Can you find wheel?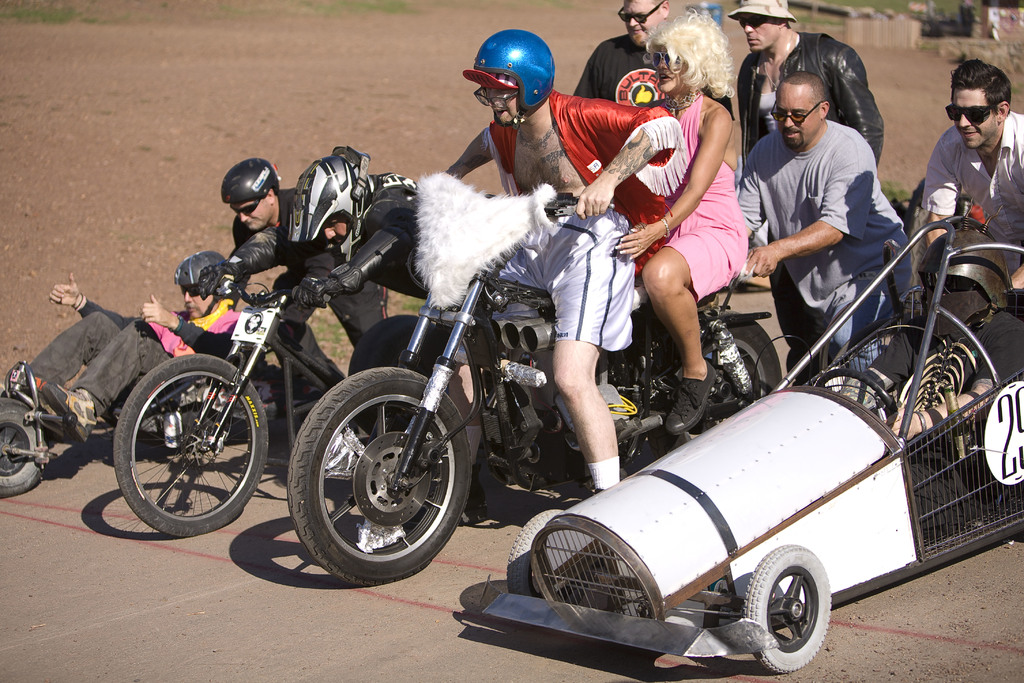
Yes, bounding box: (817, 368, 897, 429).
